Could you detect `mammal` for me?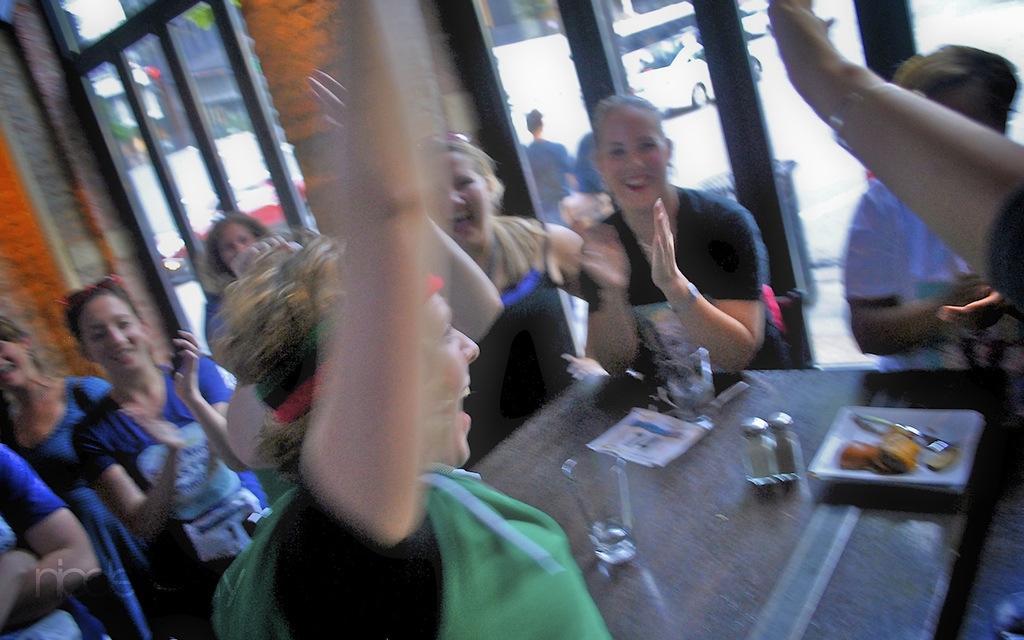
Detection result: [left=0, top=309, right=115, bottom=639].
